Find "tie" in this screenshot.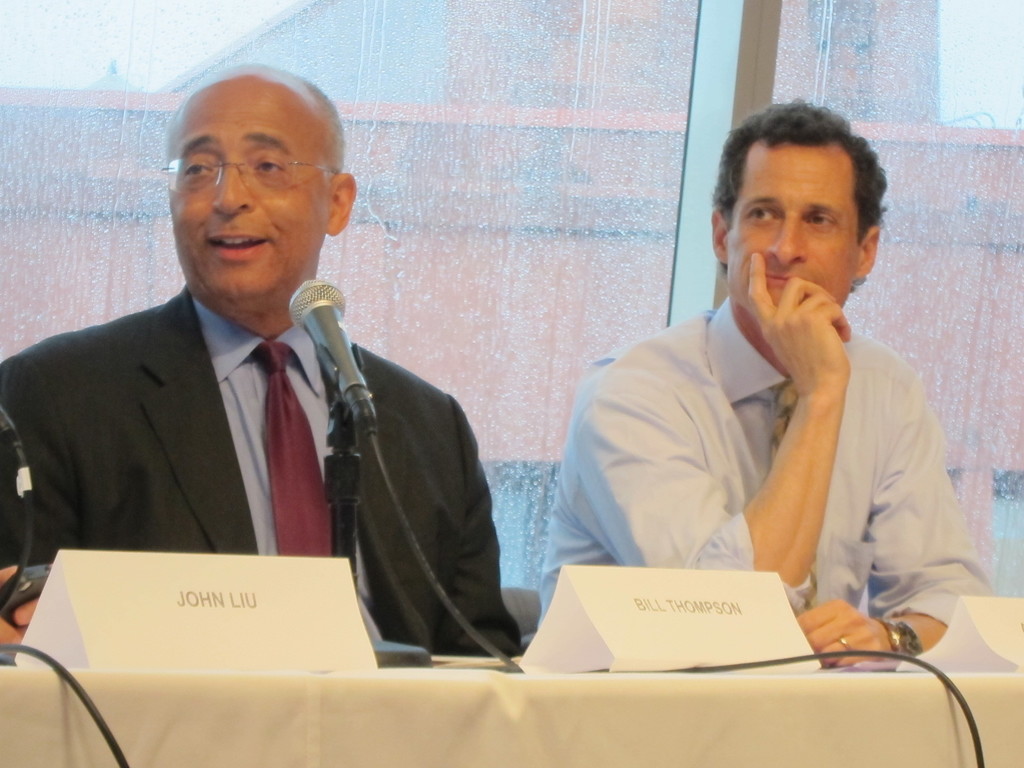
The bounding box for "tie" is [x1=764, y1=383, x2=813, y2=610].
